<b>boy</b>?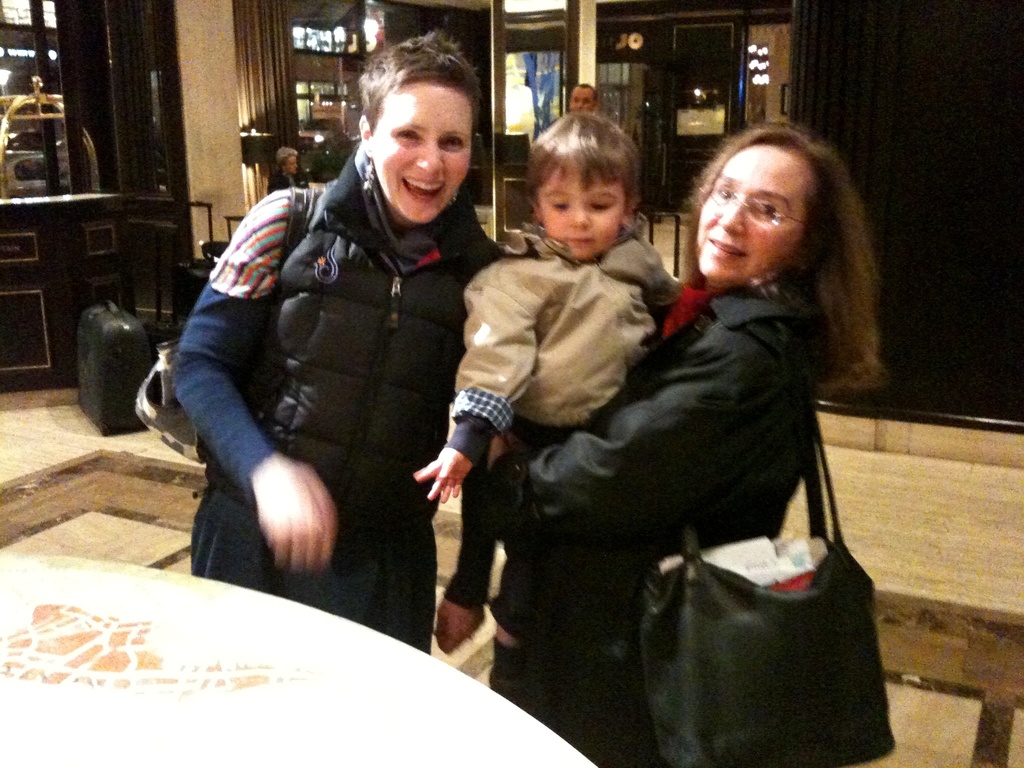
detection(444, 127, 693, 625)
